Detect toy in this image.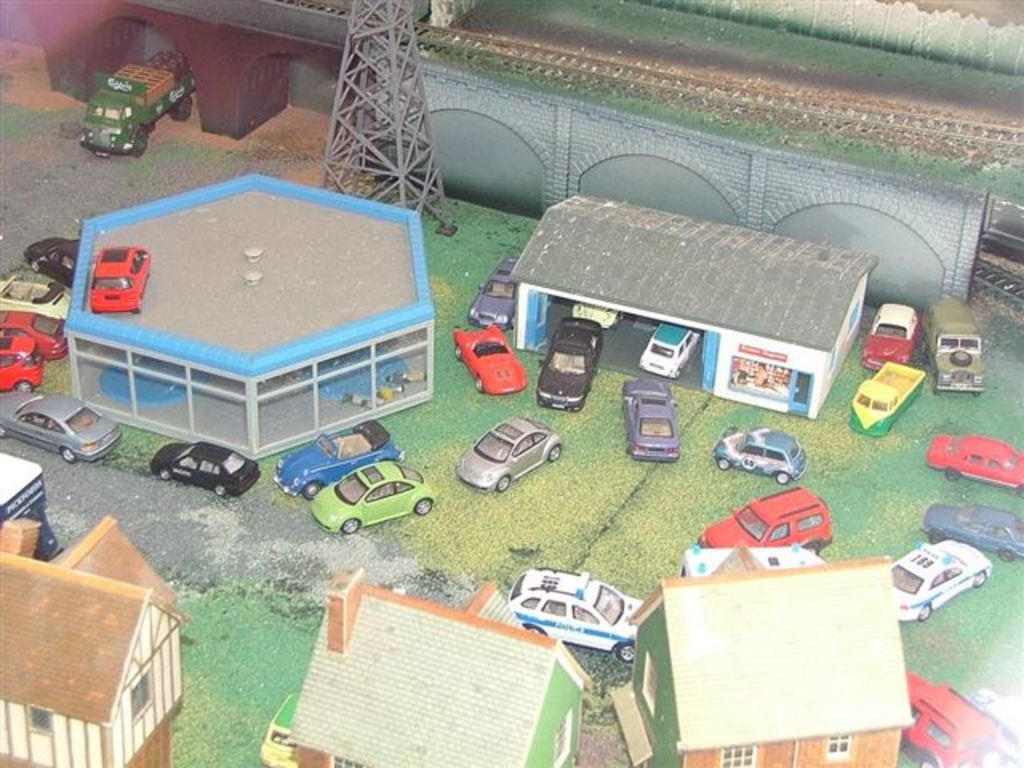
Detection: bbox(0, 389, 122, 466).
